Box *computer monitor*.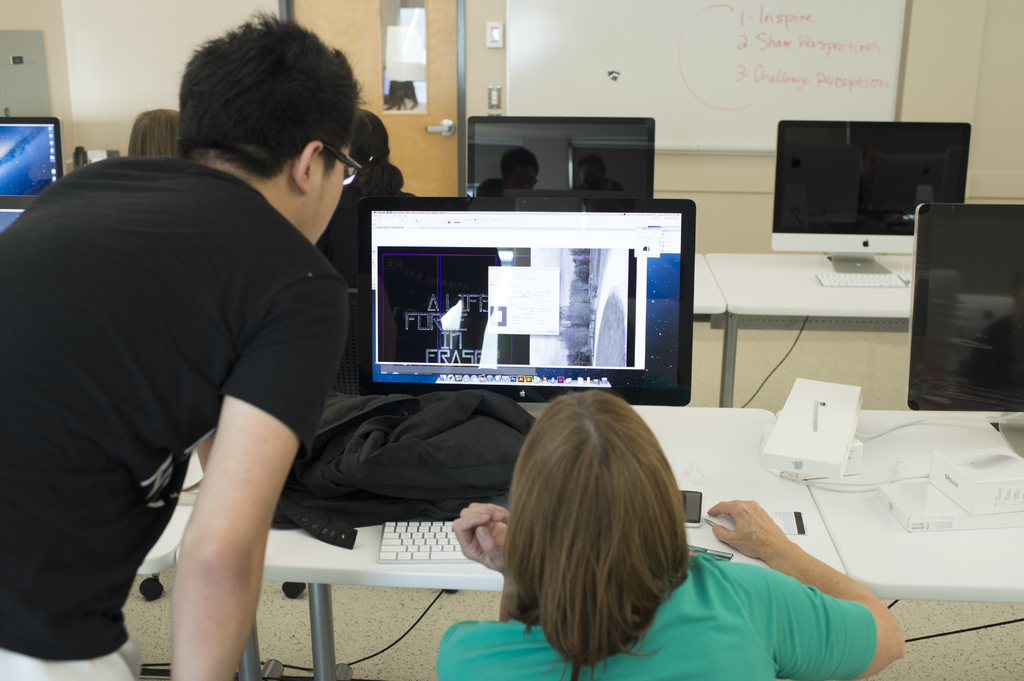
[0, 120, 65, 214].
